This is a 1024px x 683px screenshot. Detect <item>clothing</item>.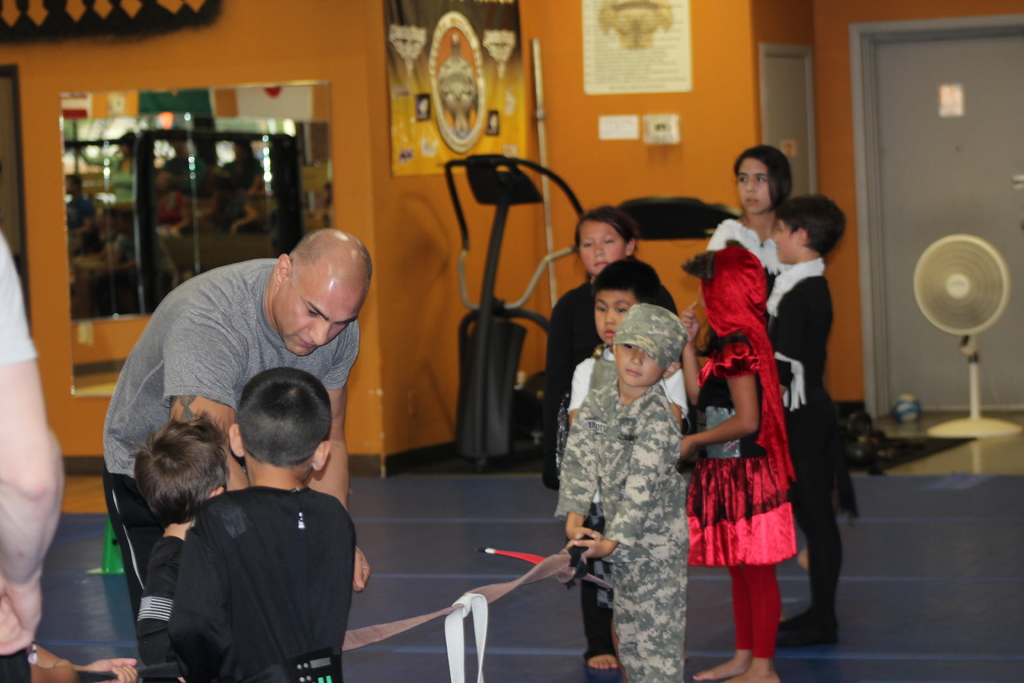
Rect(154, 156, 205, 192).
